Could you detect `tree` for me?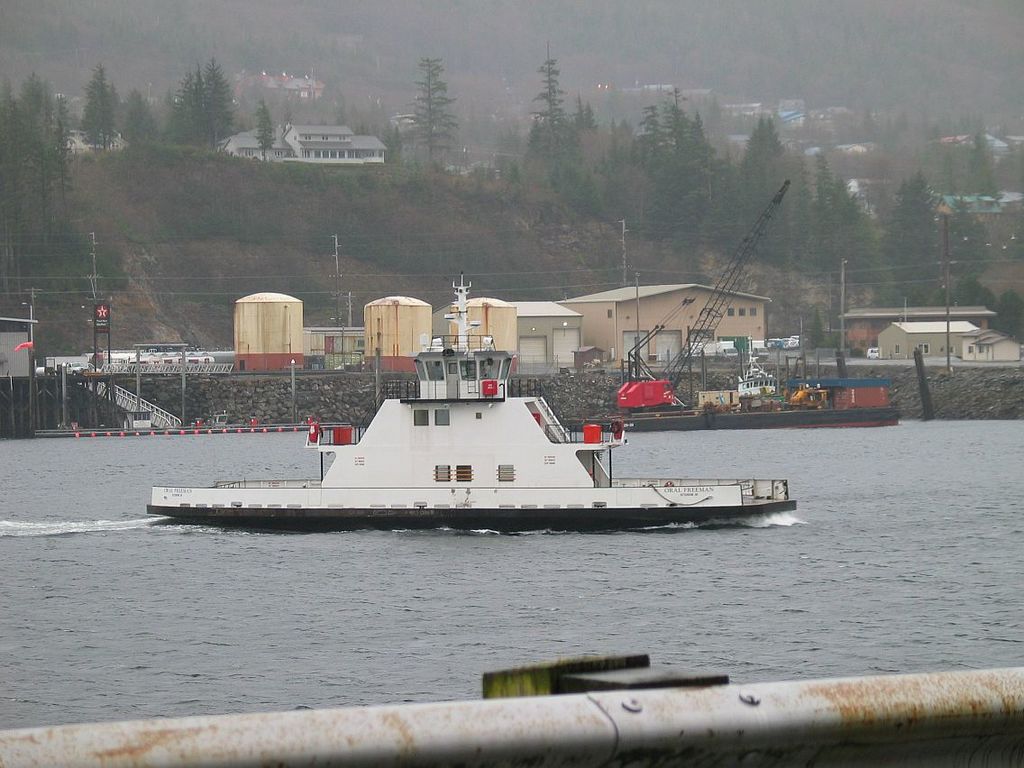
Detection result: <region>624, 94, 673, 169</region>.
